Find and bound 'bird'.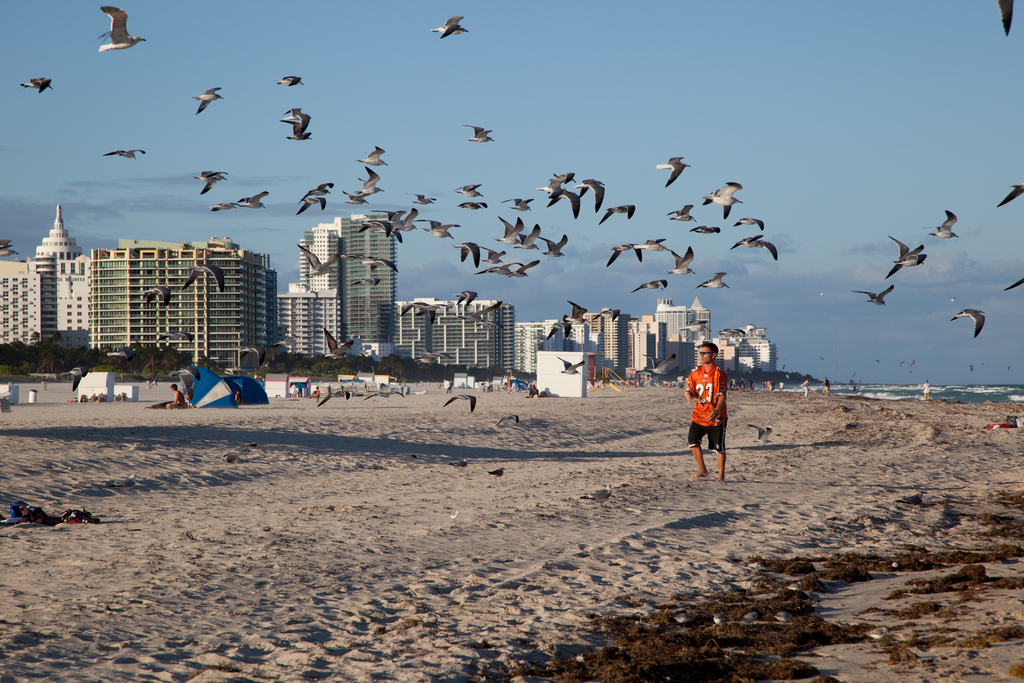
Bound: box=[95, 3, 148, 53].
